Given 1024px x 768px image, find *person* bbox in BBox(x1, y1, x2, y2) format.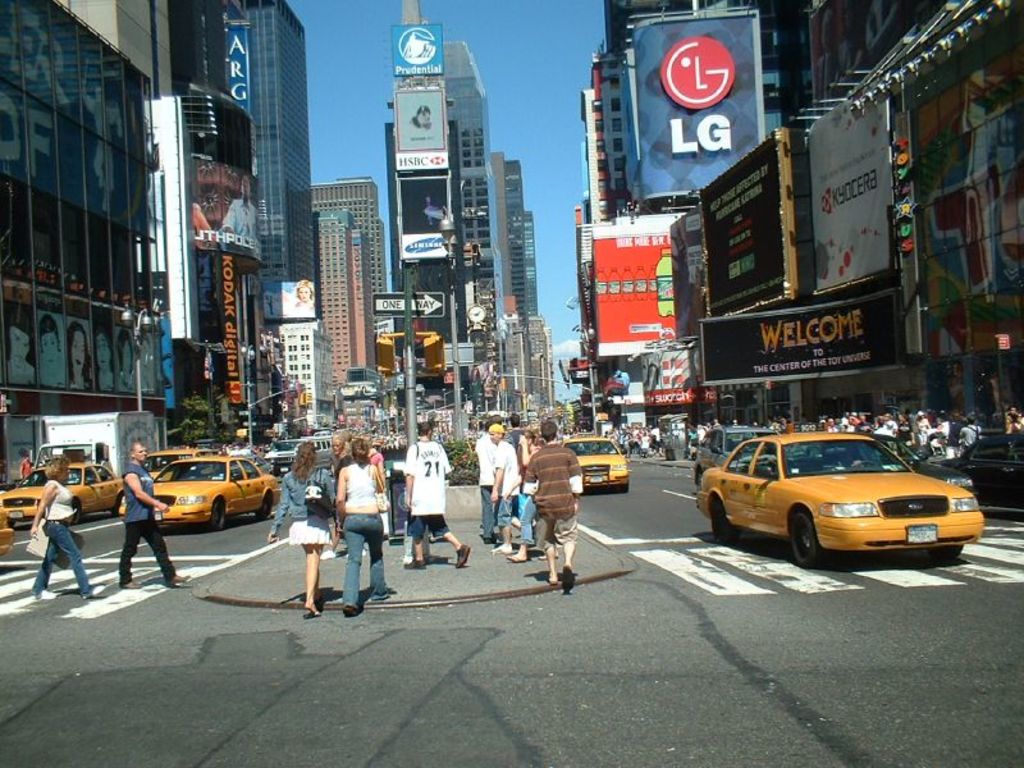
BBox(93, 317, 118, 389).
